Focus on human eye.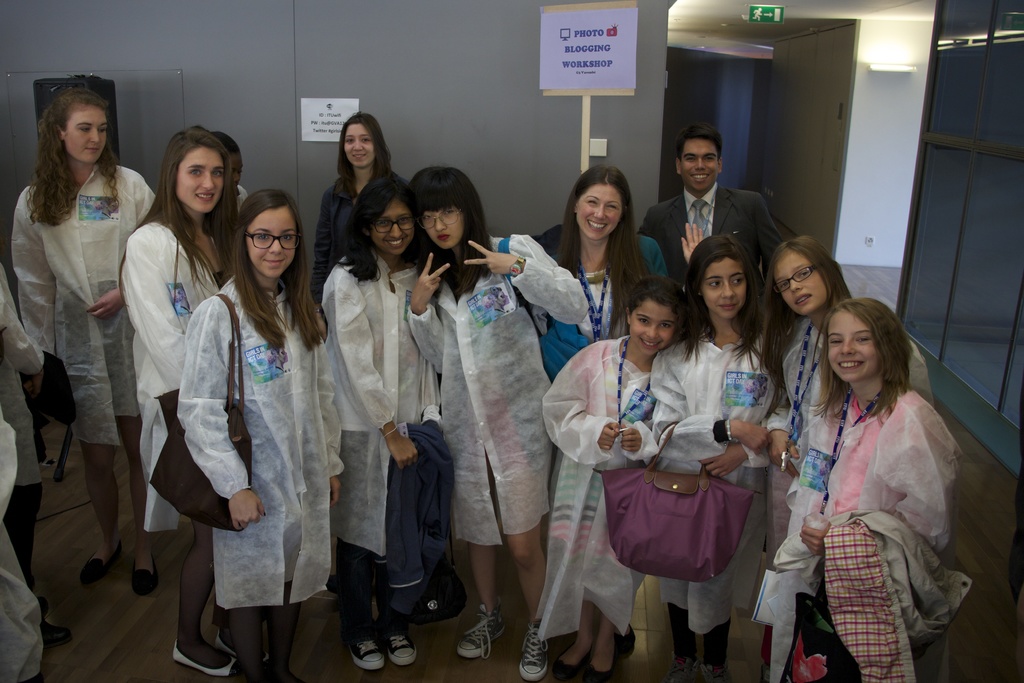
Focused at <region>211, 170, 223, 177</region>.
